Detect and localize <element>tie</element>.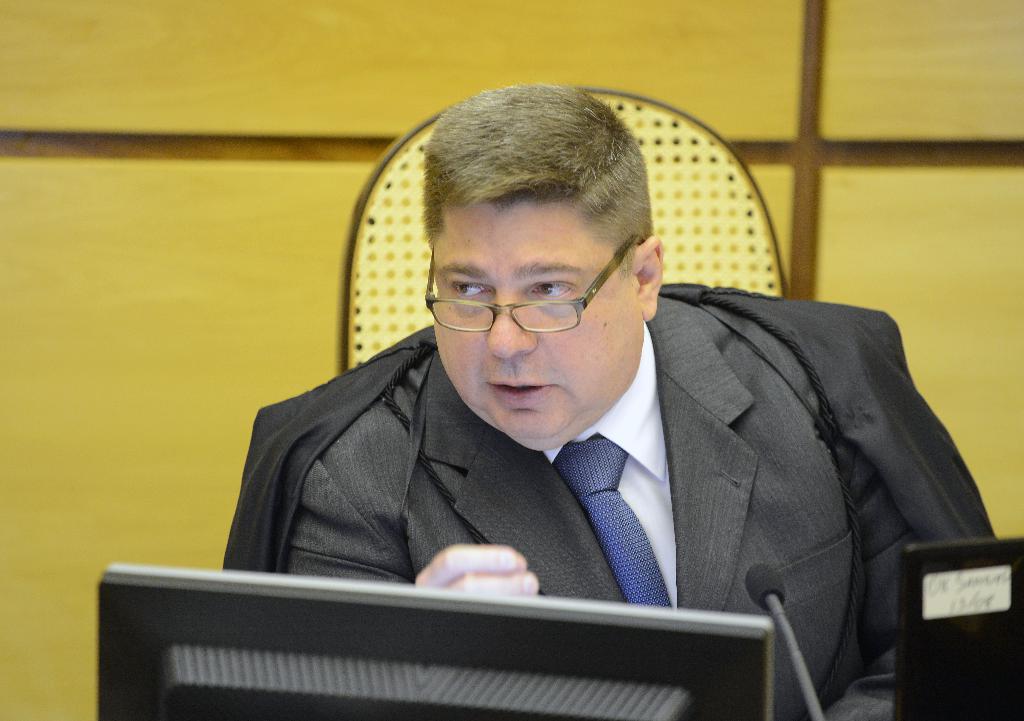
Localized at region(553, 435, 676, 610).
